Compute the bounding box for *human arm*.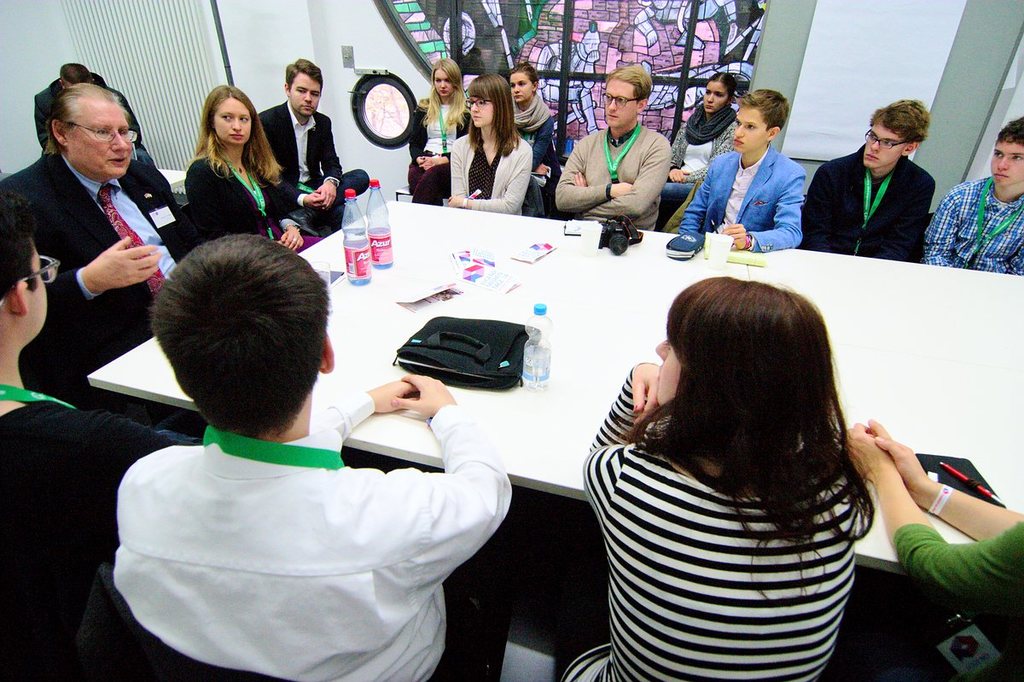
crop(922, 186, 953, 271).
